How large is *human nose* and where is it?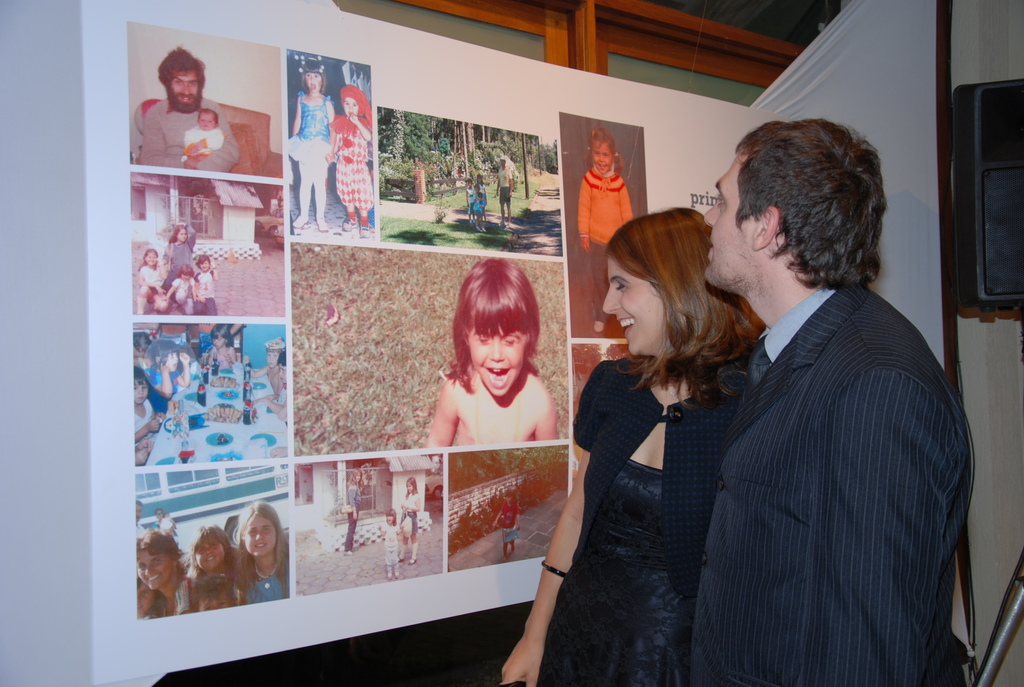
Bounding box: BBox(598, 285, 619, 318).
